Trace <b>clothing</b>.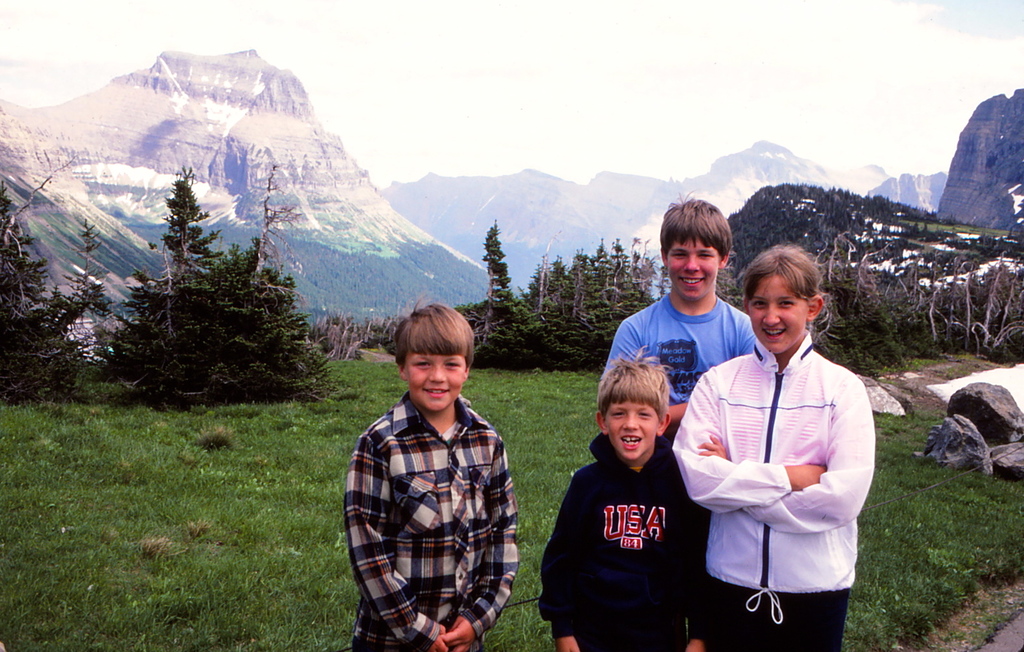
Traced to 549, 444, 708, 651.
